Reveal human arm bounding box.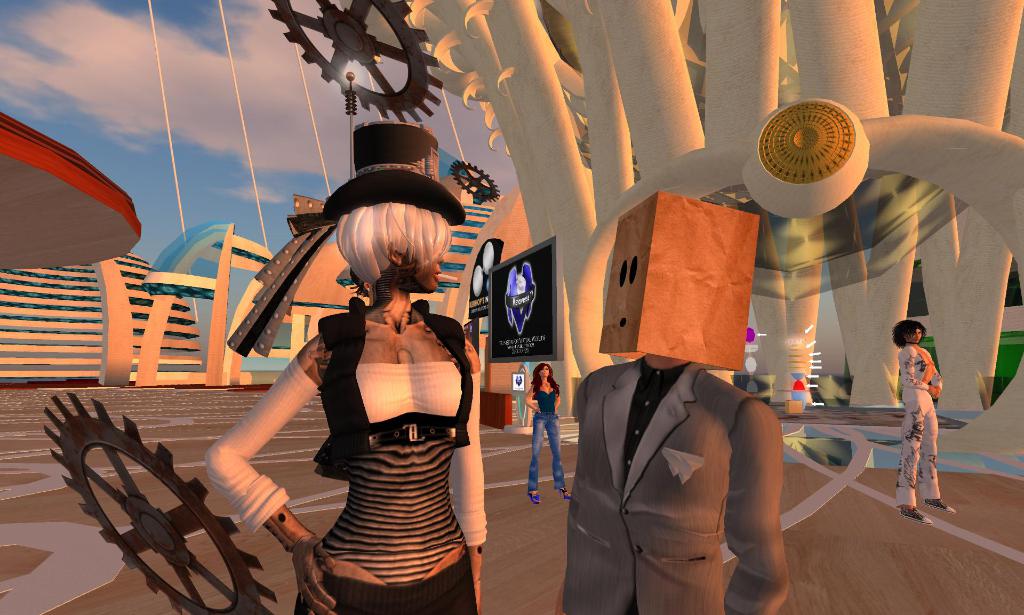
Revealed: box(444, 334, 496, 614).
